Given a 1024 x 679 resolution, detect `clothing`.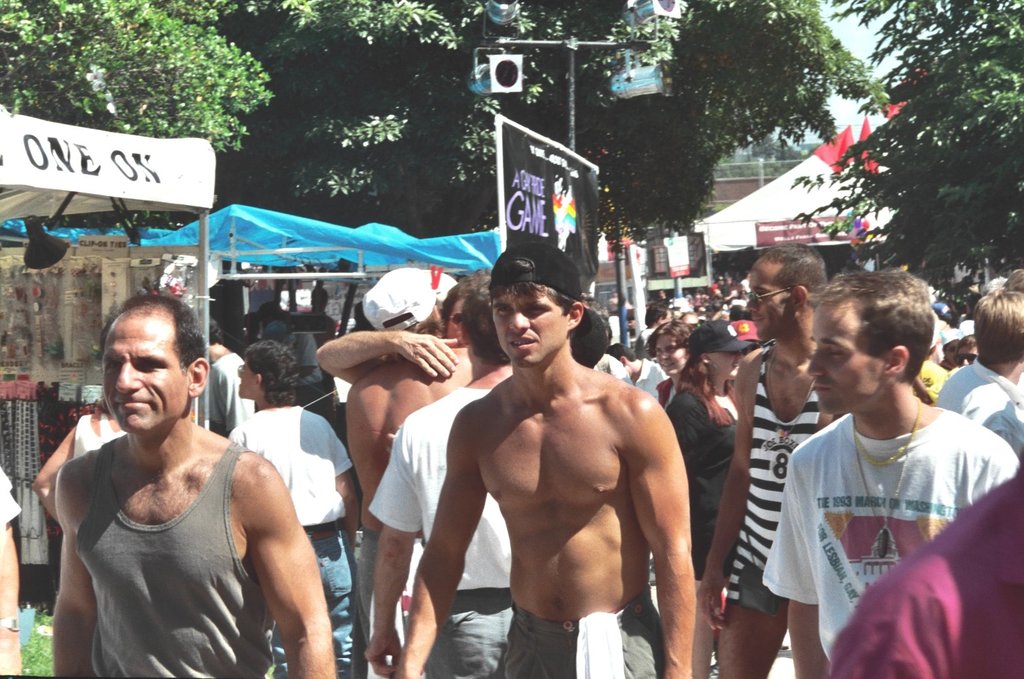
x1=226 y1=409 x2=353 y2=678.
